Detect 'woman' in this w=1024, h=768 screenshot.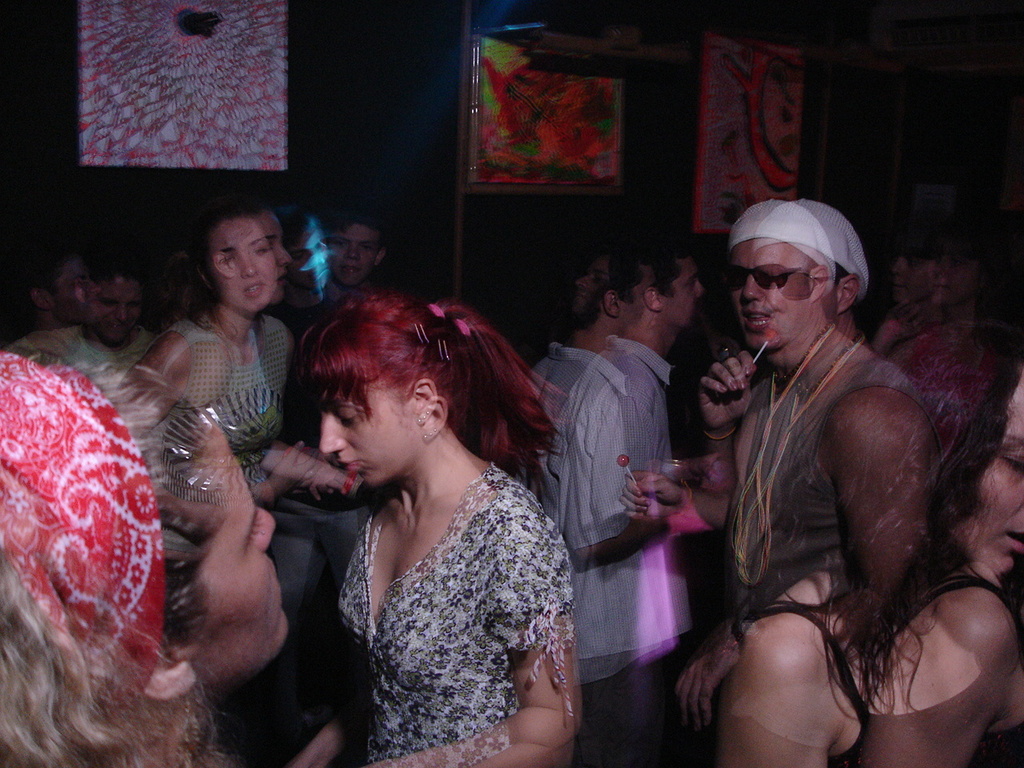
Detection: l=0, t=323, r=294, b=767.
